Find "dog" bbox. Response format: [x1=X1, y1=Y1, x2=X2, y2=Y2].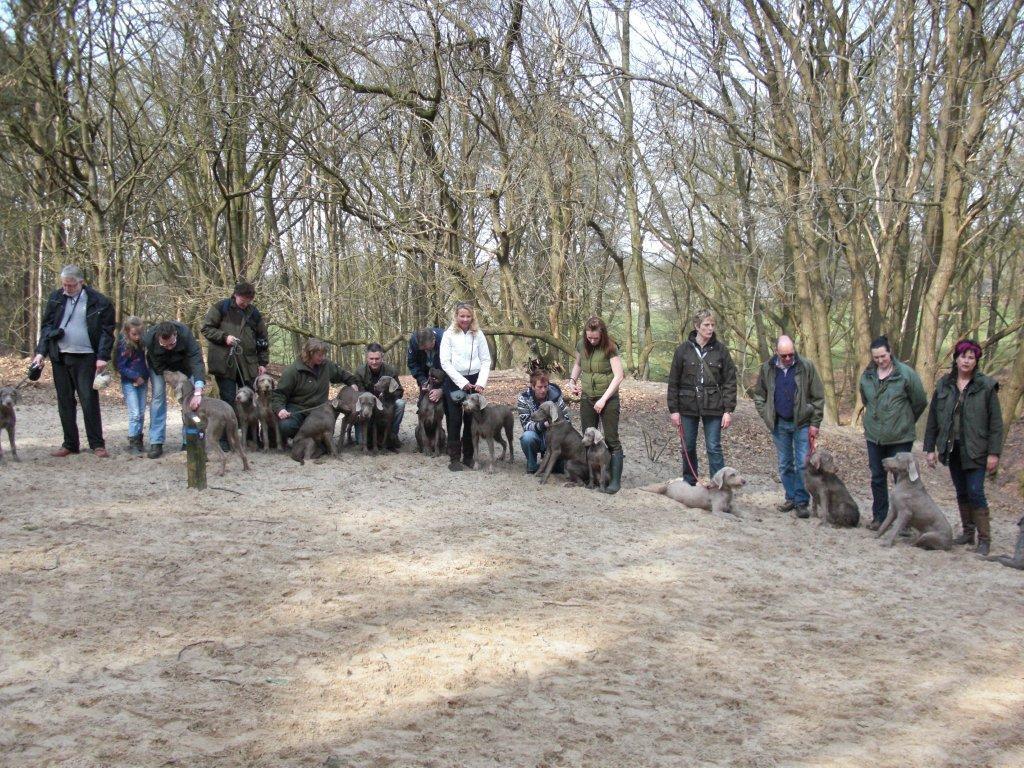
[x1=291, y1=403, x2=346, y2=465].
